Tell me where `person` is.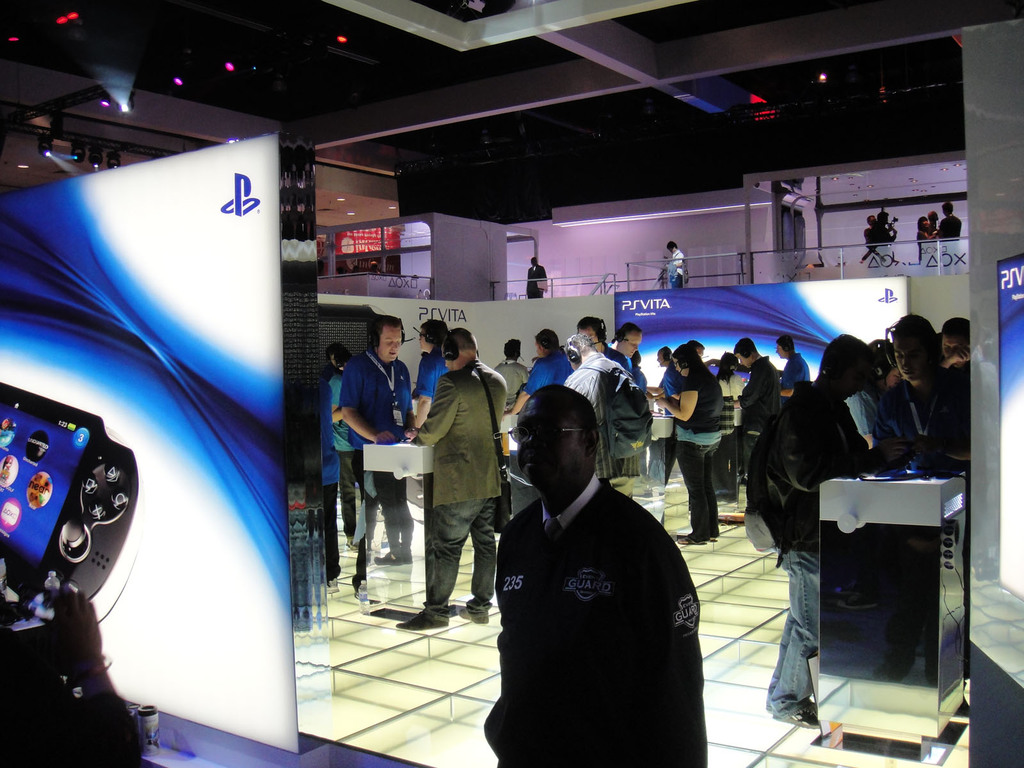
`person` is at 859/216/877/256.
